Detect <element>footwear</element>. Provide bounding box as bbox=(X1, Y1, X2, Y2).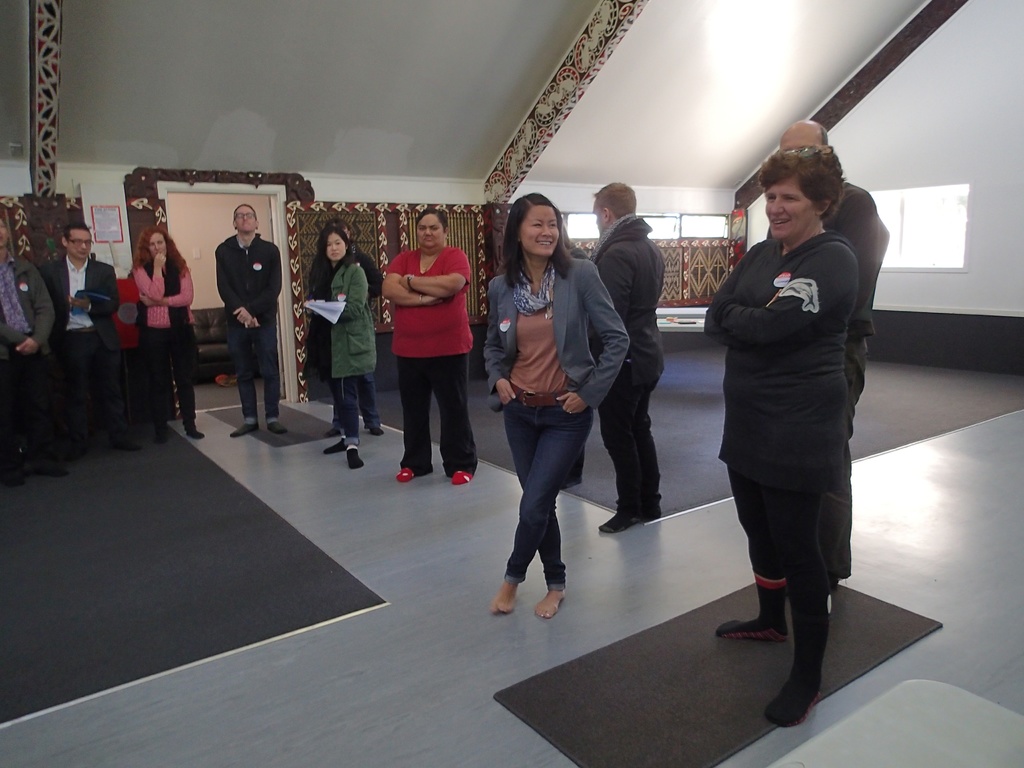
bbox=(367, 426, 384, 434).
